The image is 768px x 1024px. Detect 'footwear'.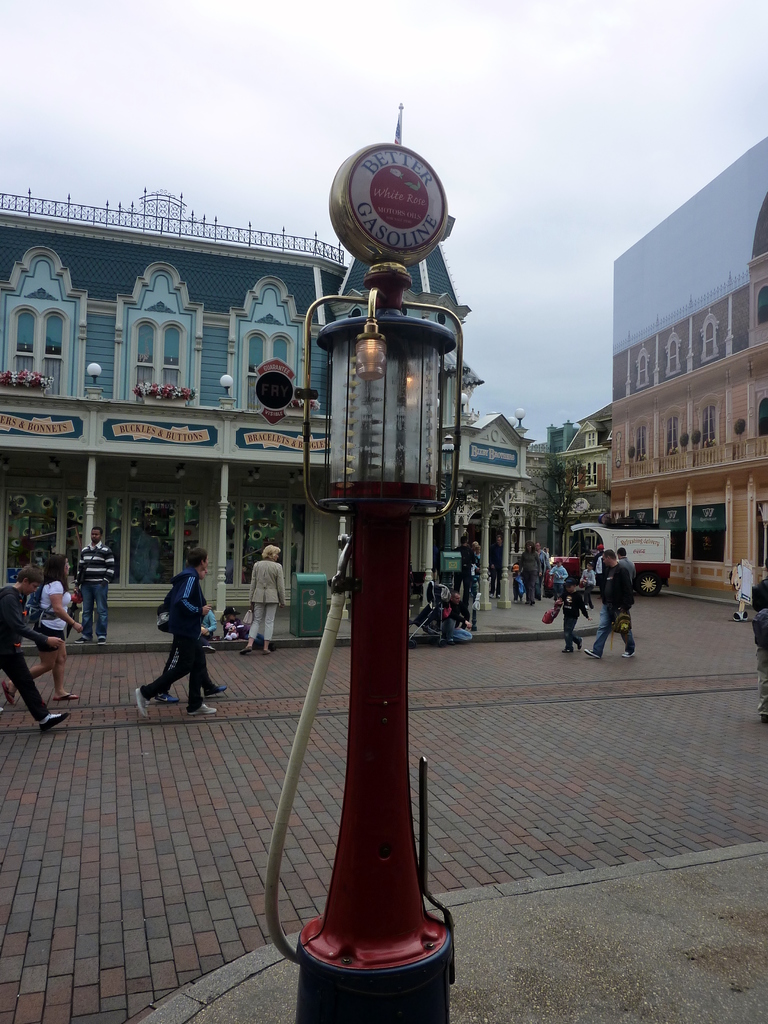
Detection: 622, 648, 636, 659.
